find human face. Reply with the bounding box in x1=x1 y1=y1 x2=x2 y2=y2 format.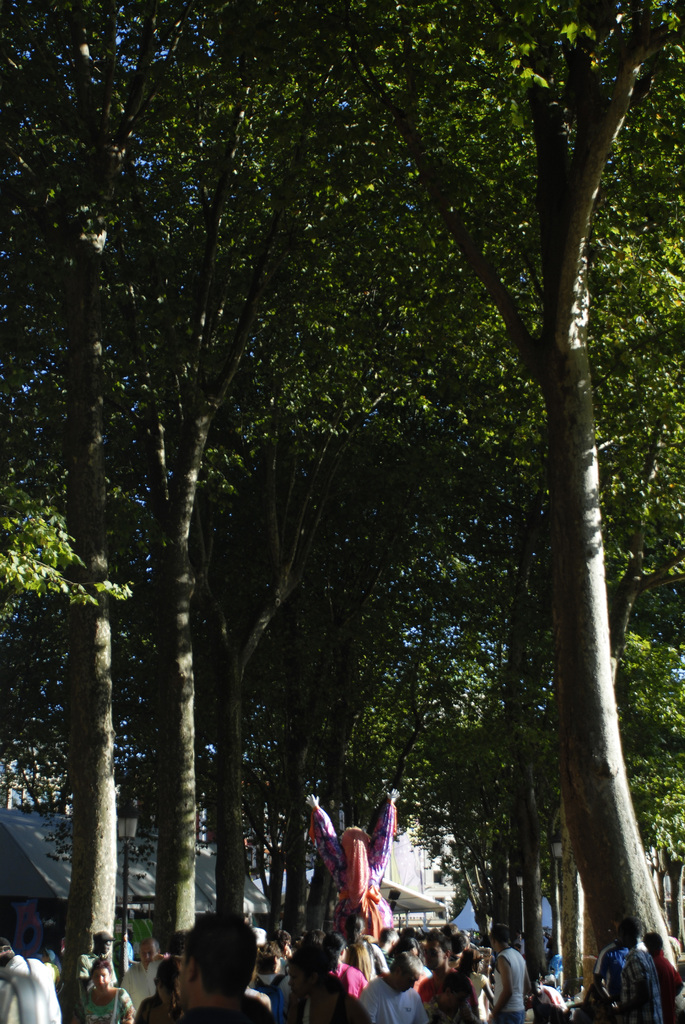
x1=40 y1=951 x2=47 y2=963.
